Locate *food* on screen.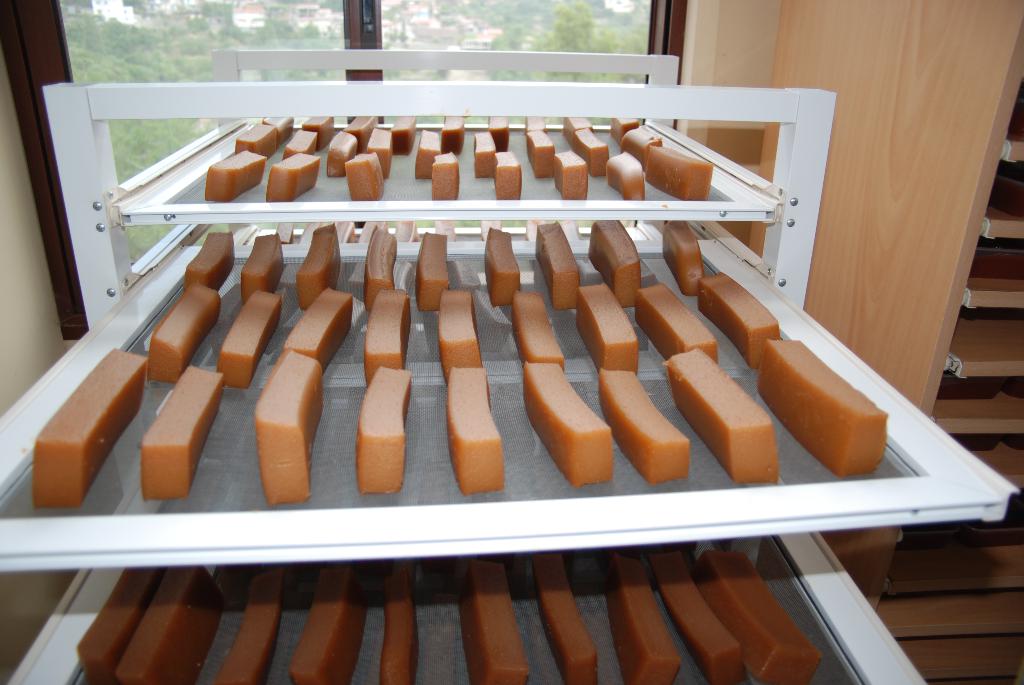
On screen at detection(461, 560, 534, 684).
